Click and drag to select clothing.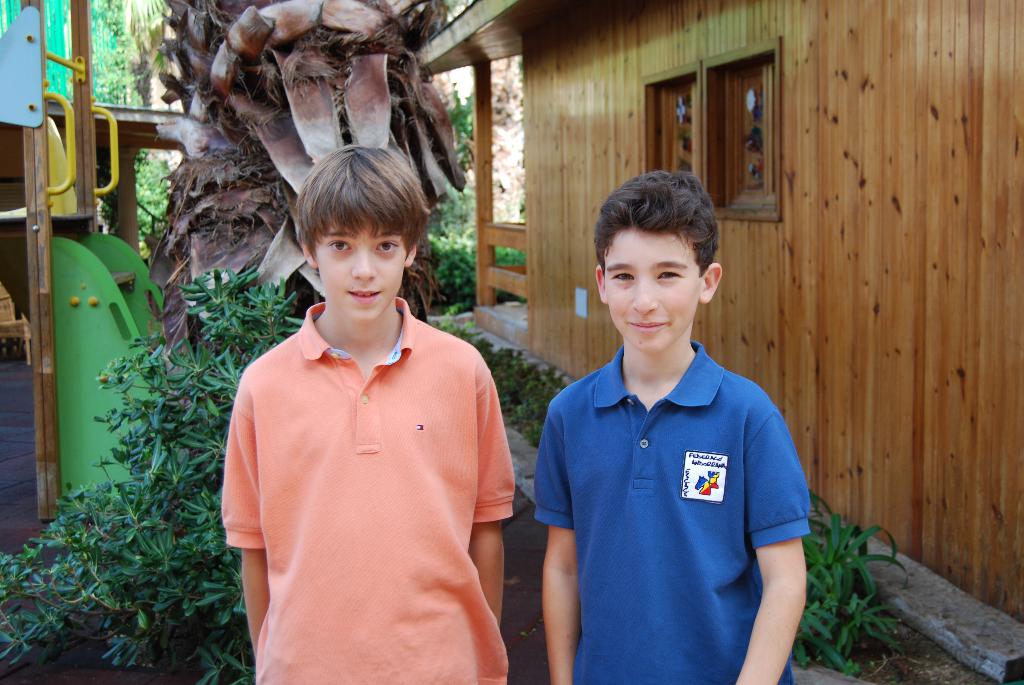
Selection: 527,342,802,684.
